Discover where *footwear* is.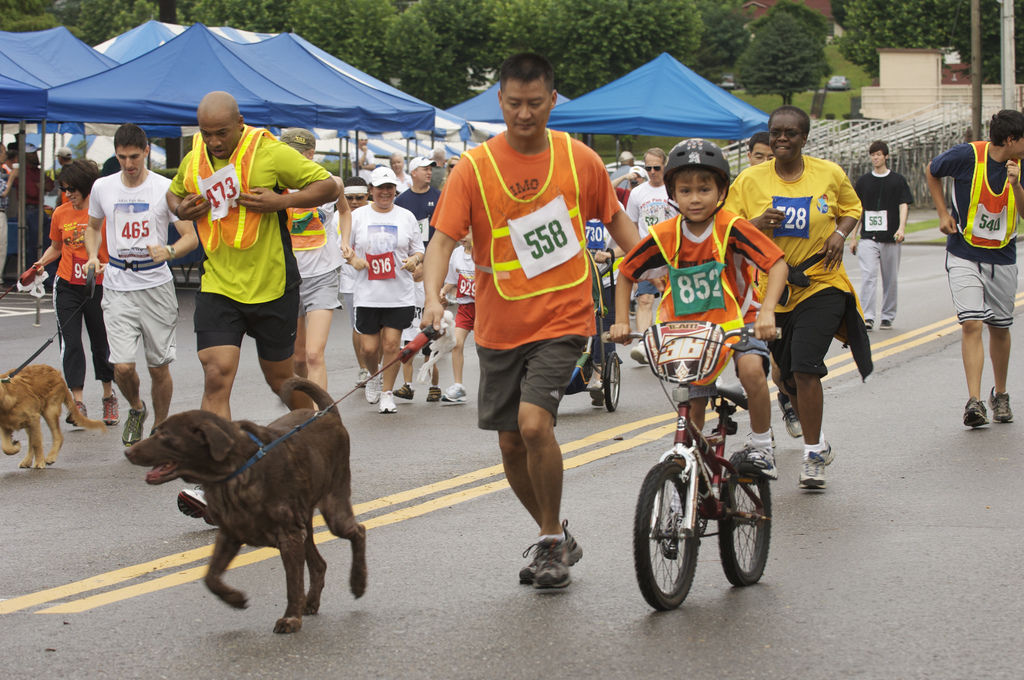
Discovered at box=[422, 378, 437, 405].
